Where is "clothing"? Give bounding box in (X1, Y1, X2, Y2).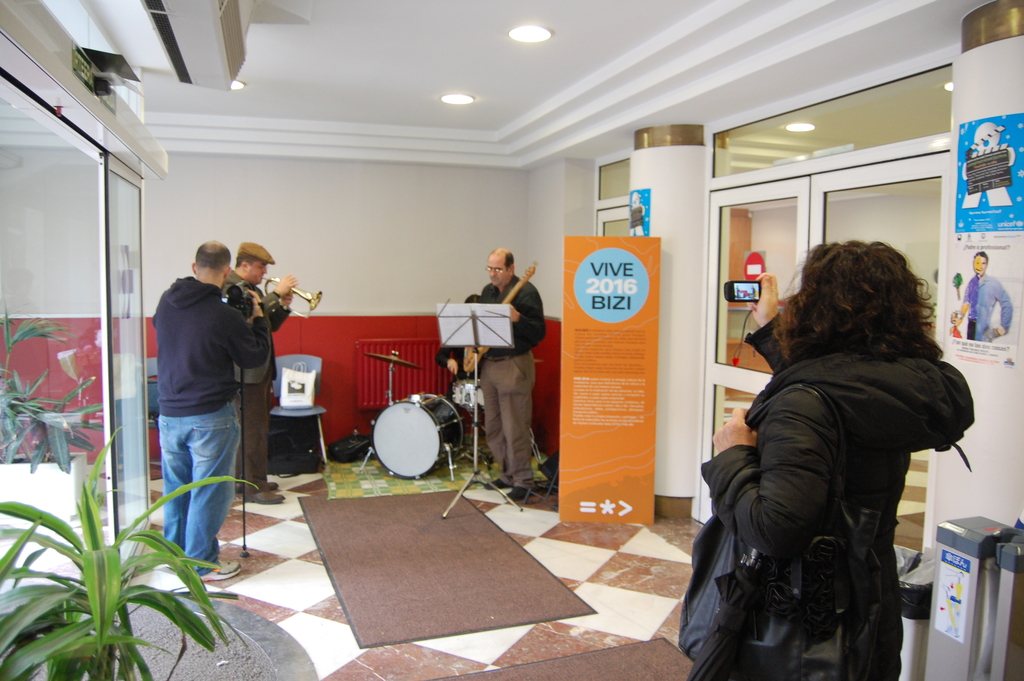
(474, 277, 541, 353).
